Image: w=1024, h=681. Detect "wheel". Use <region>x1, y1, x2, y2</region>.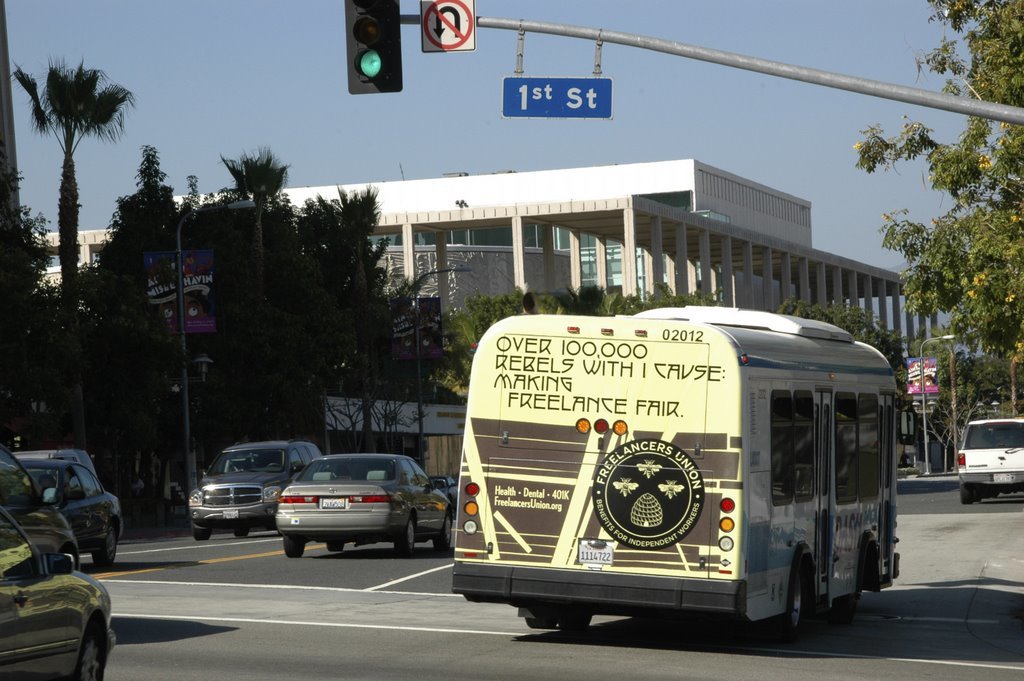
<region>326, 543, 342, 551</region>.
